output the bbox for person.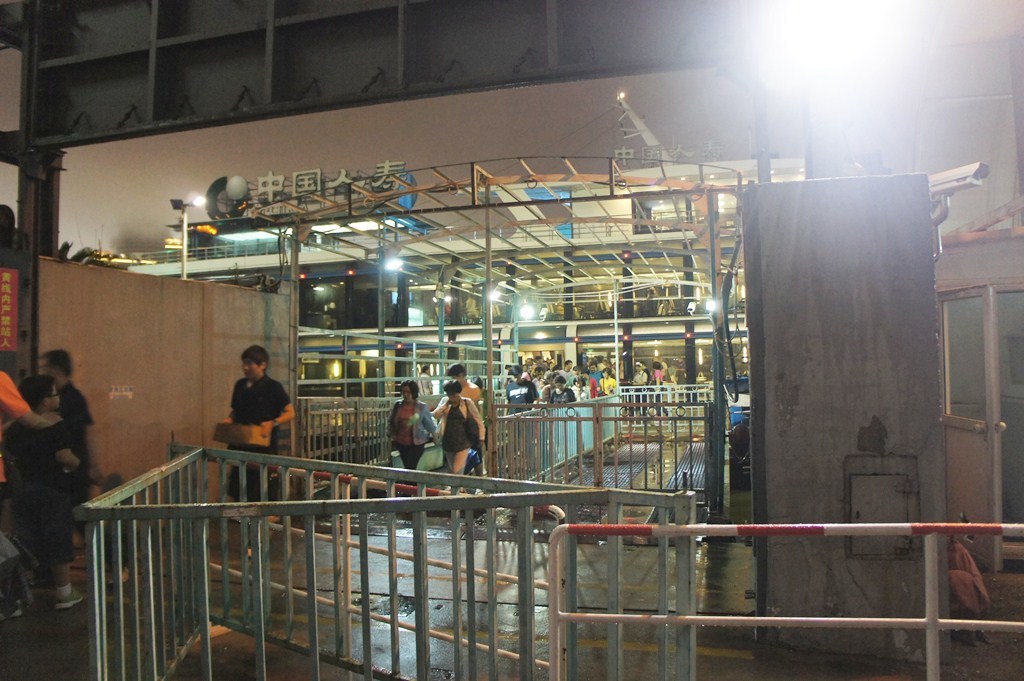
<bbox>31, 351, 100, 553</bbox>.
